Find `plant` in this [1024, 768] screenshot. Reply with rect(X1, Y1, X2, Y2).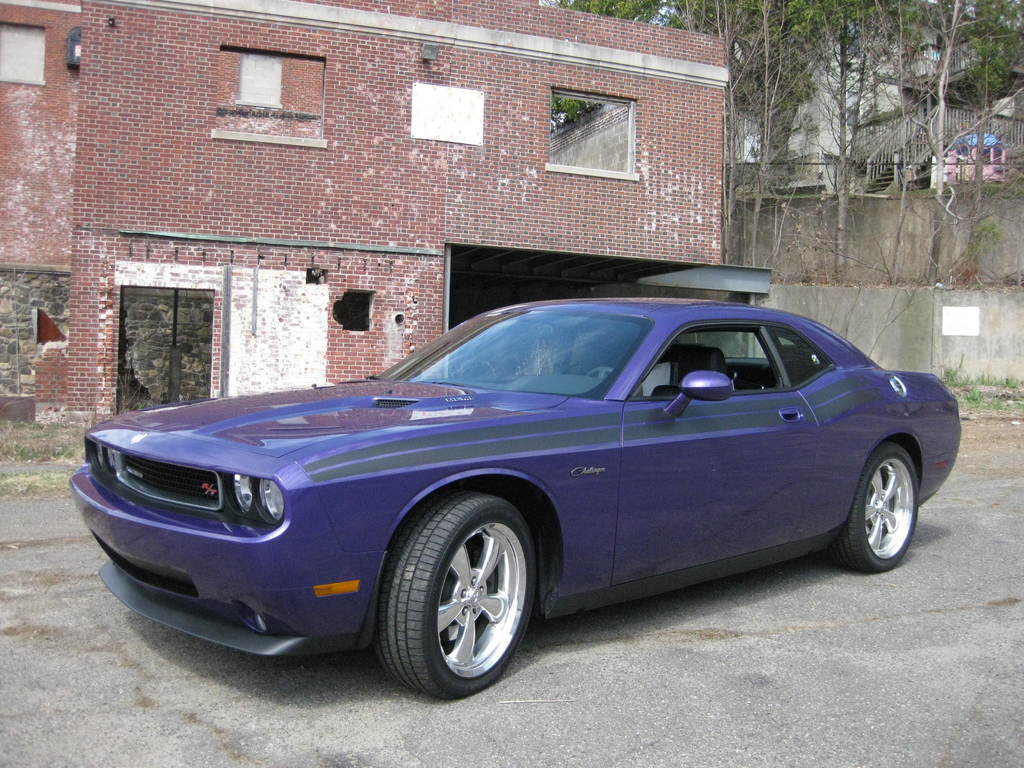
rect(990, 367, 1023, 388).
